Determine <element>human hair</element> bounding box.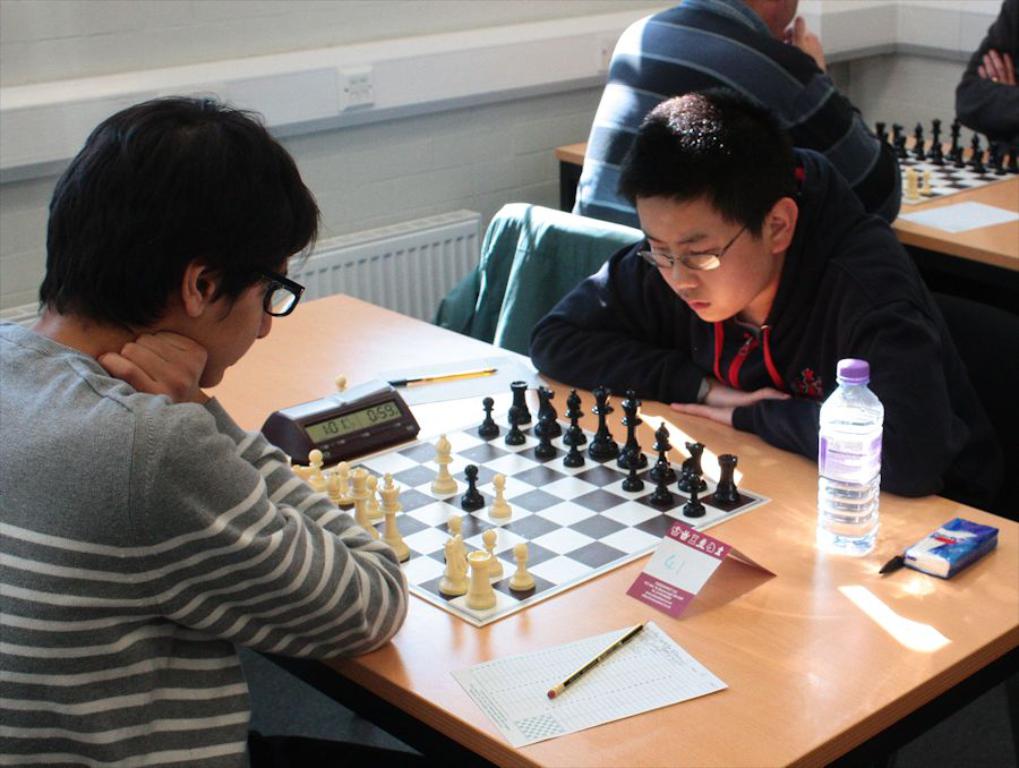
Determined: <box>613,88,802,238</box>.
